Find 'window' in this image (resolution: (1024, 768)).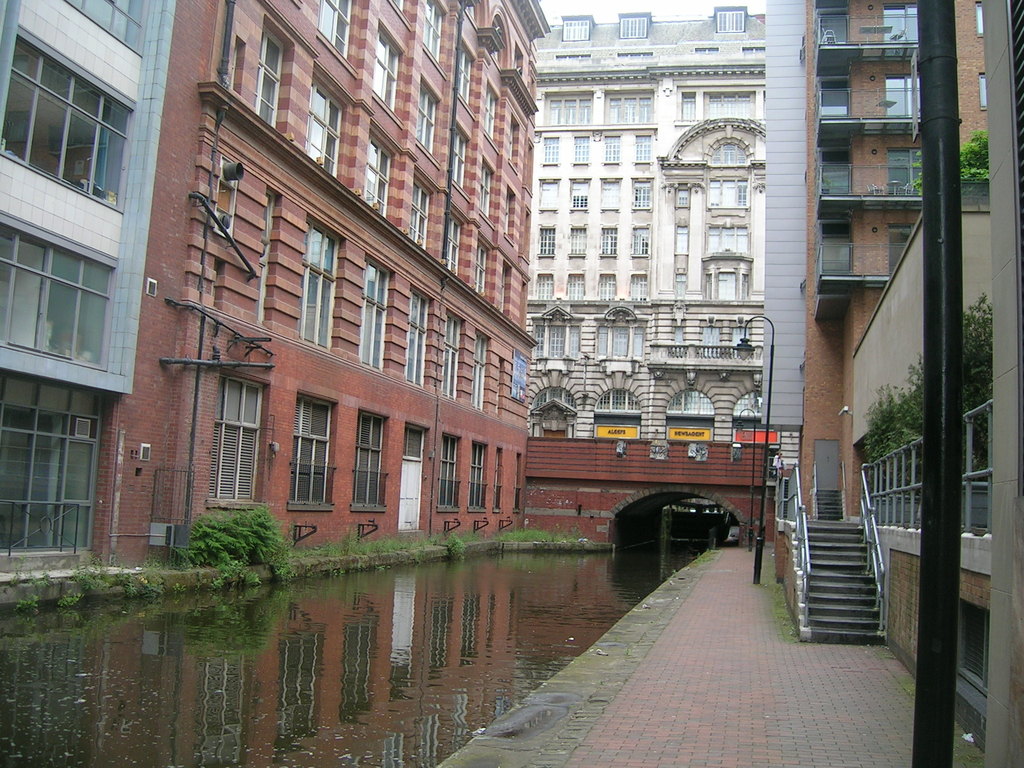
locate(570, 177, 589, 212).
